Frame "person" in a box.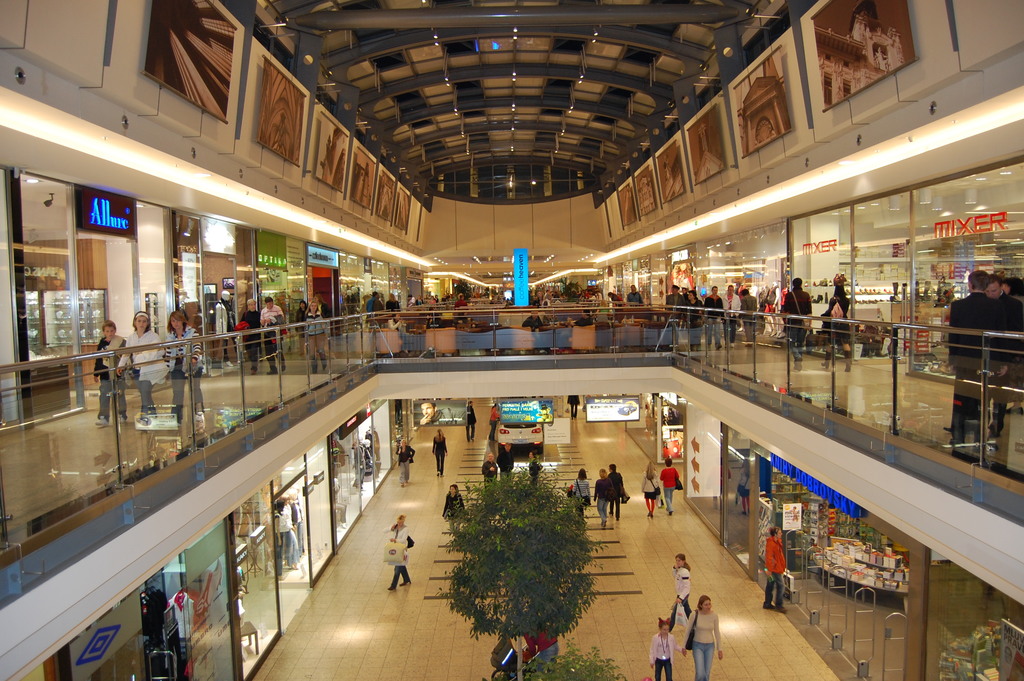
(x1=640, y1=455, x2=660, y2=518).
